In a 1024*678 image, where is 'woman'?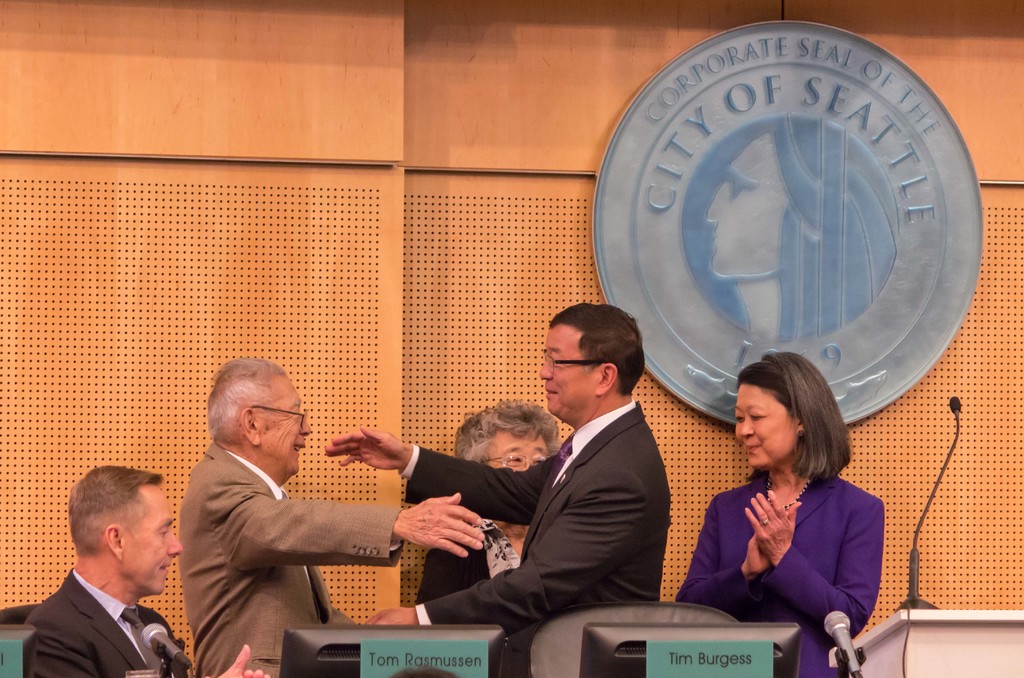
413, 399, 572, 677.
